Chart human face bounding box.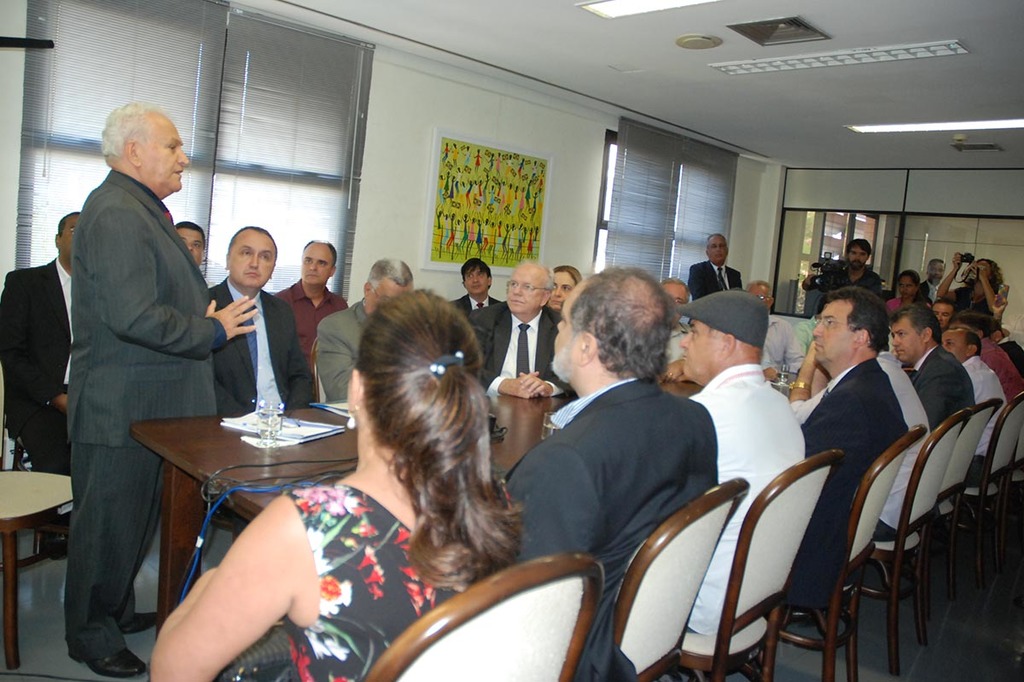
Charted: [679, 323, 724, 389].
